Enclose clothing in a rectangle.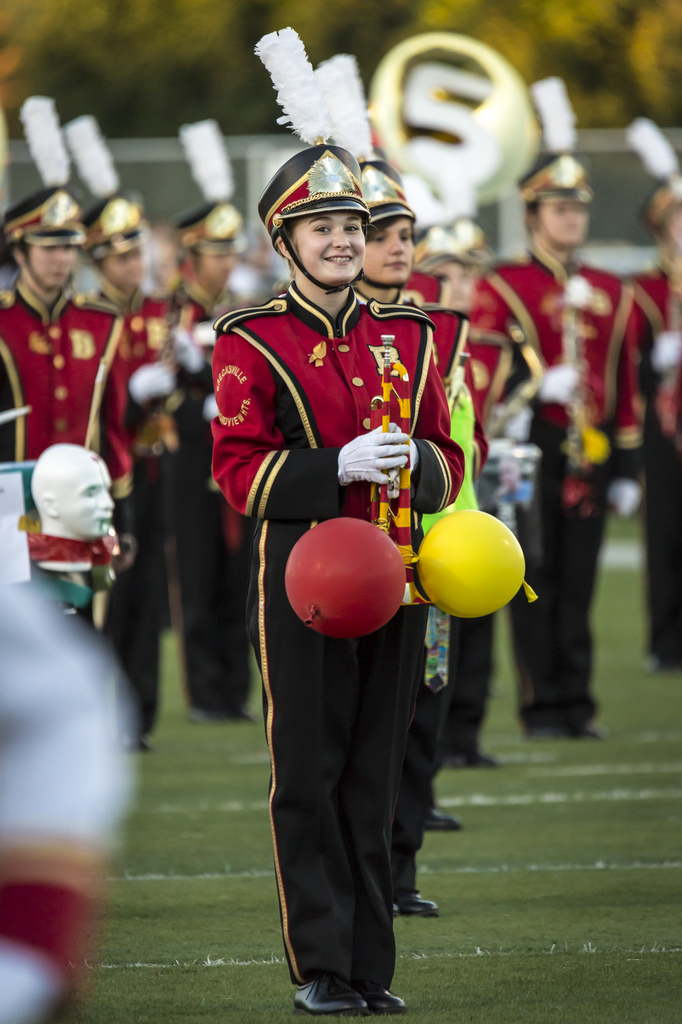
{"x1": 0, "y1": 297, "x2": 116, "y2": 490}.
